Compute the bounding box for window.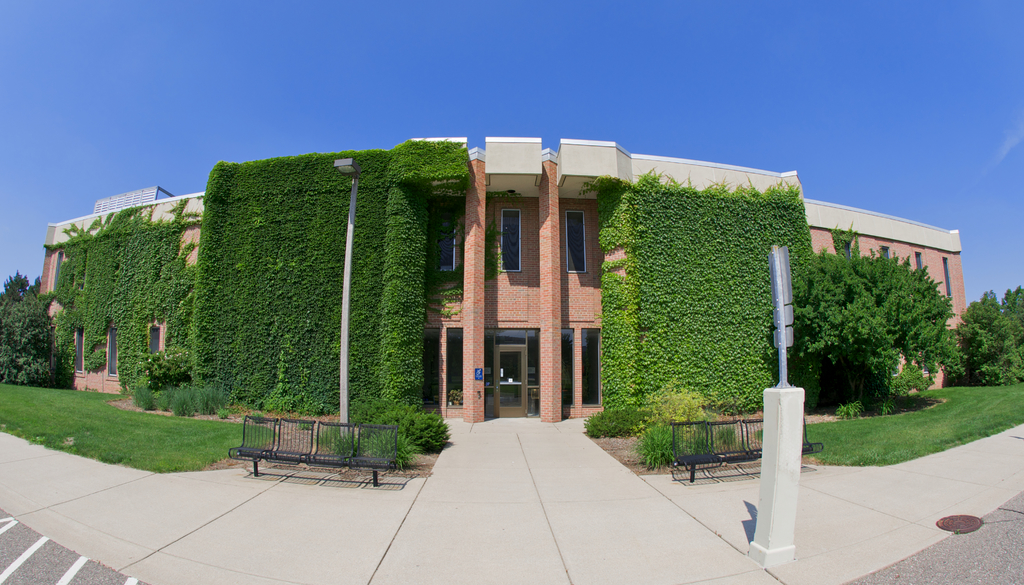
[x1=144, y1=324, x2=161, y2=355].
